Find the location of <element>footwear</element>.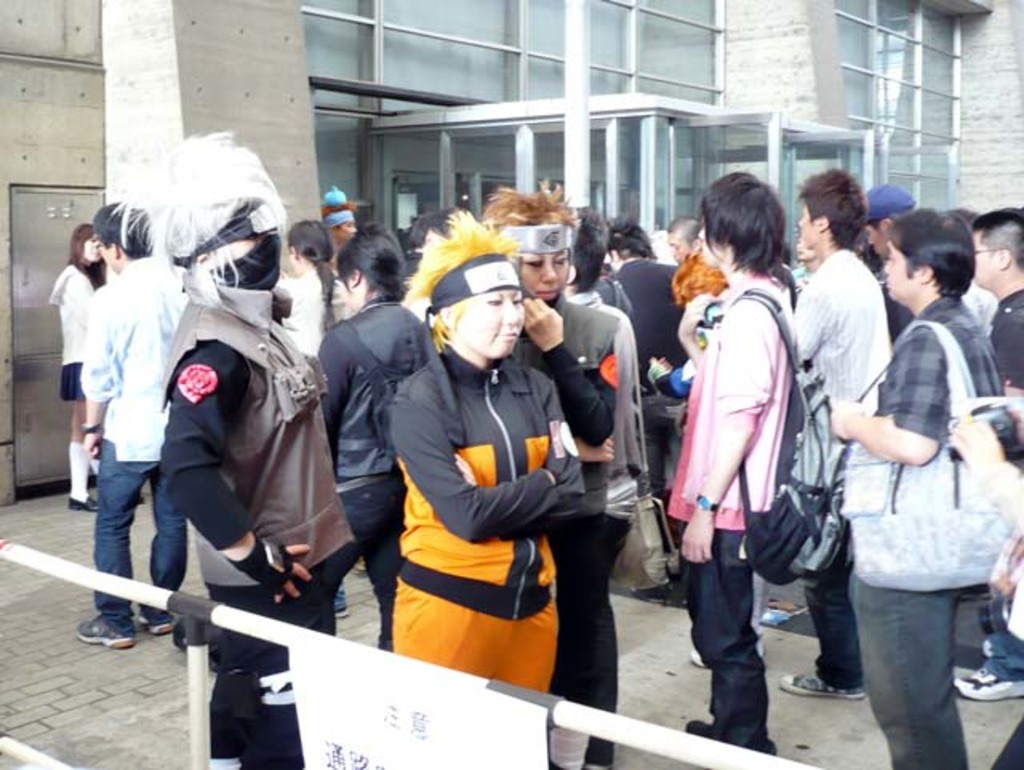
Location: (left=69, top=493, right=101, bottom=512).
